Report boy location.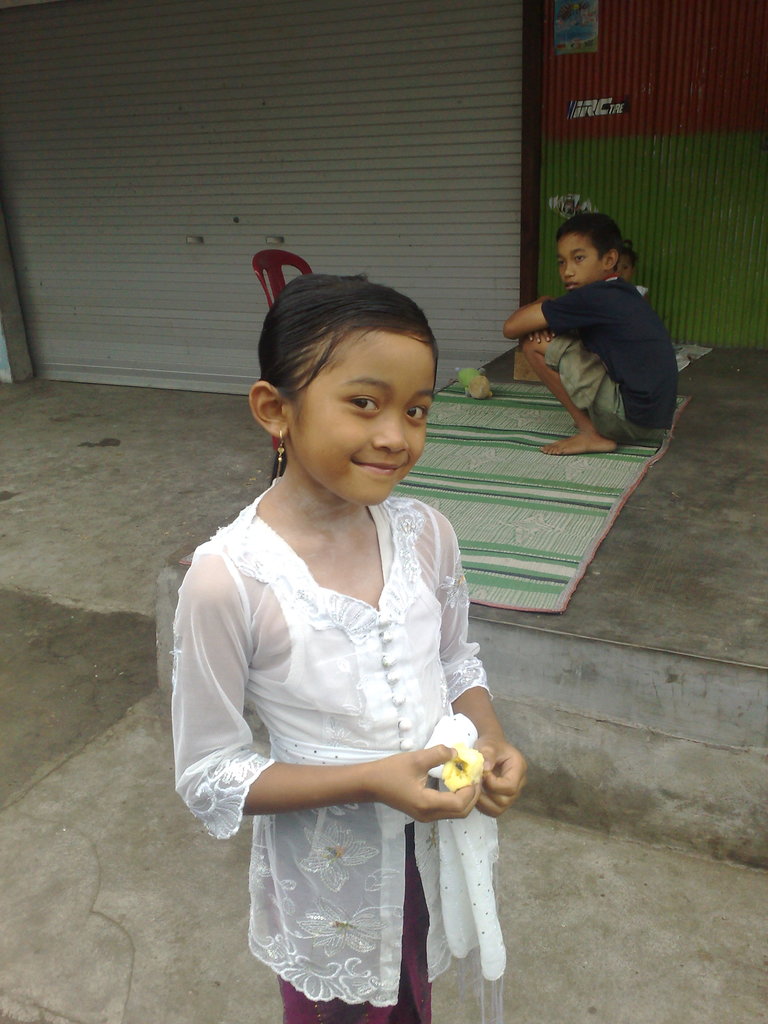
Report: <bbox>499, 205, 671, 466</bbox>.
